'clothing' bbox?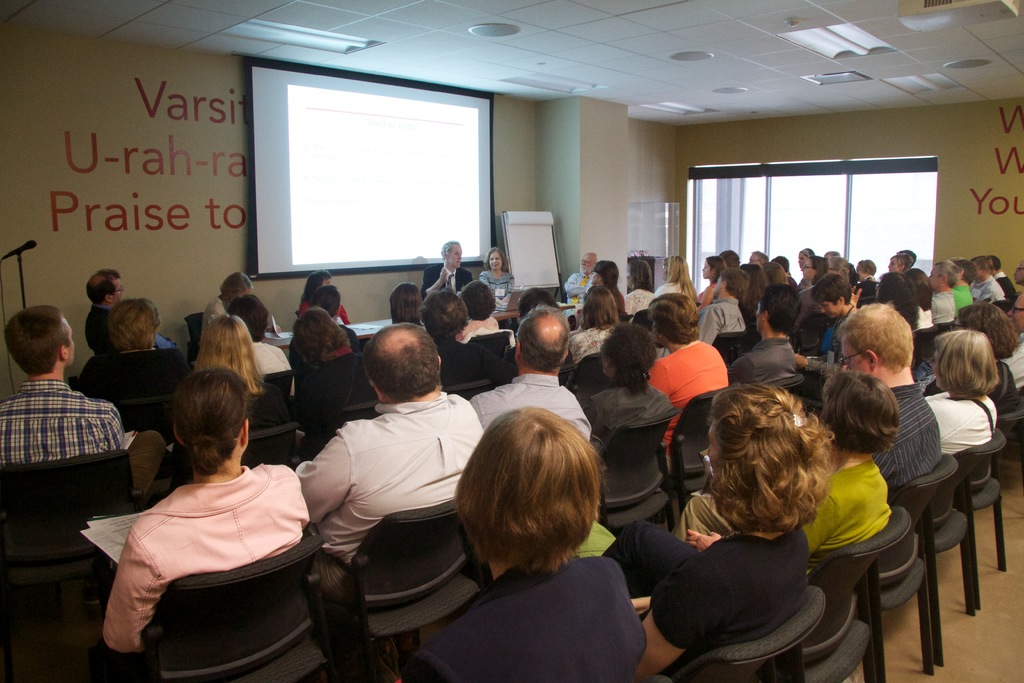
[left=558, top=270, right=589, bottom=297]
